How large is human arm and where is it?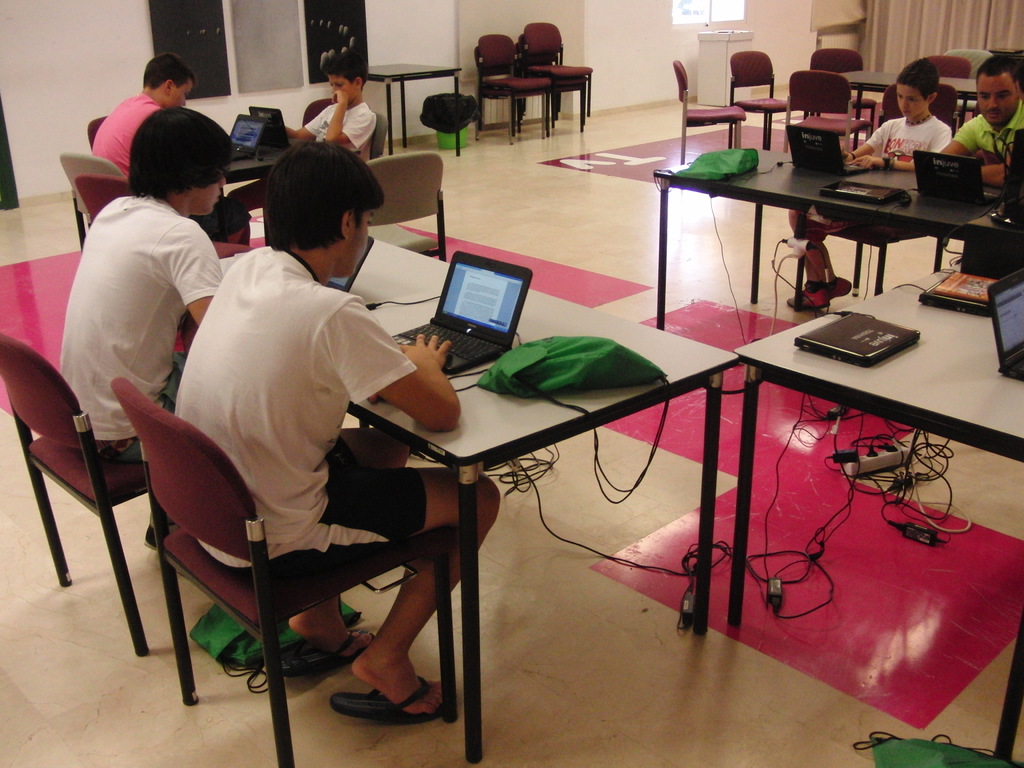
Bounding box: [left=176, top=228, right=223, bottom=326].
